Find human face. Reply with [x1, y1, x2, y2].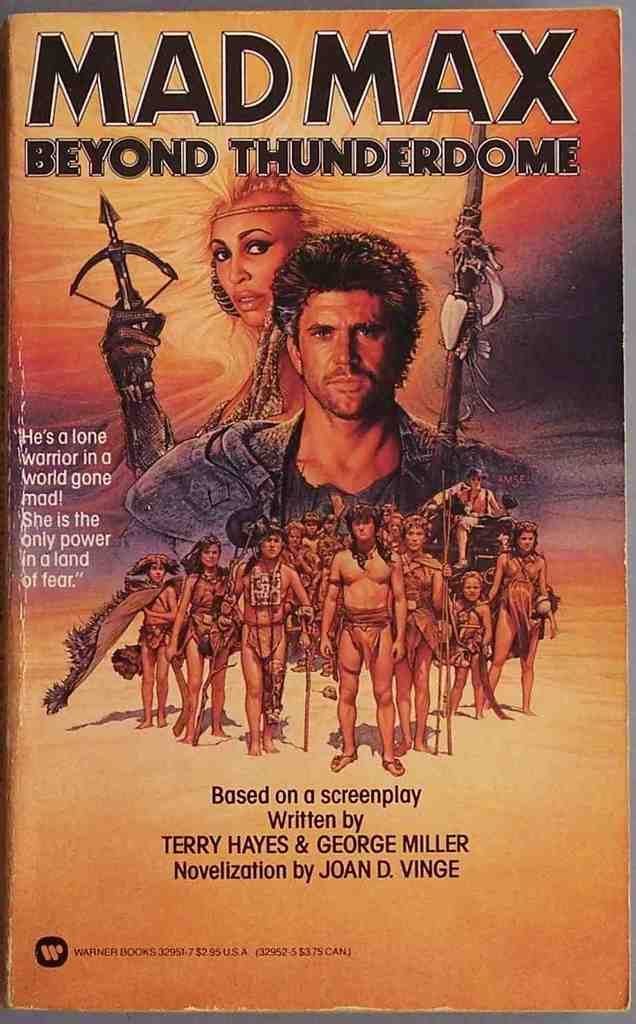
[212, 208, 297, 327].
